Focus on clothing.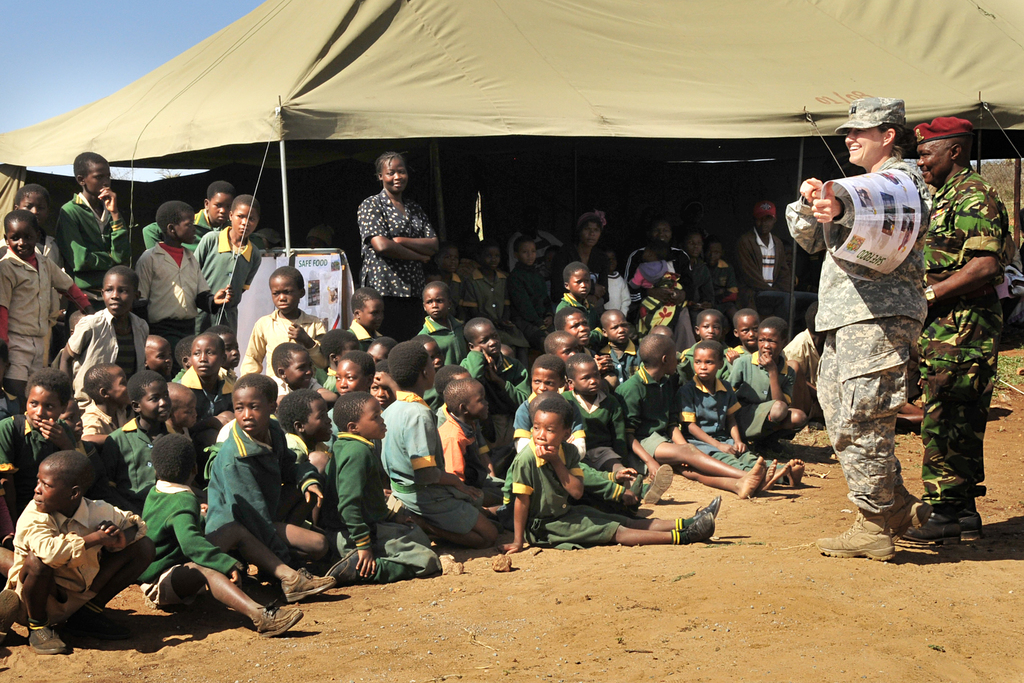
Focused at [921,166,1010,521].
